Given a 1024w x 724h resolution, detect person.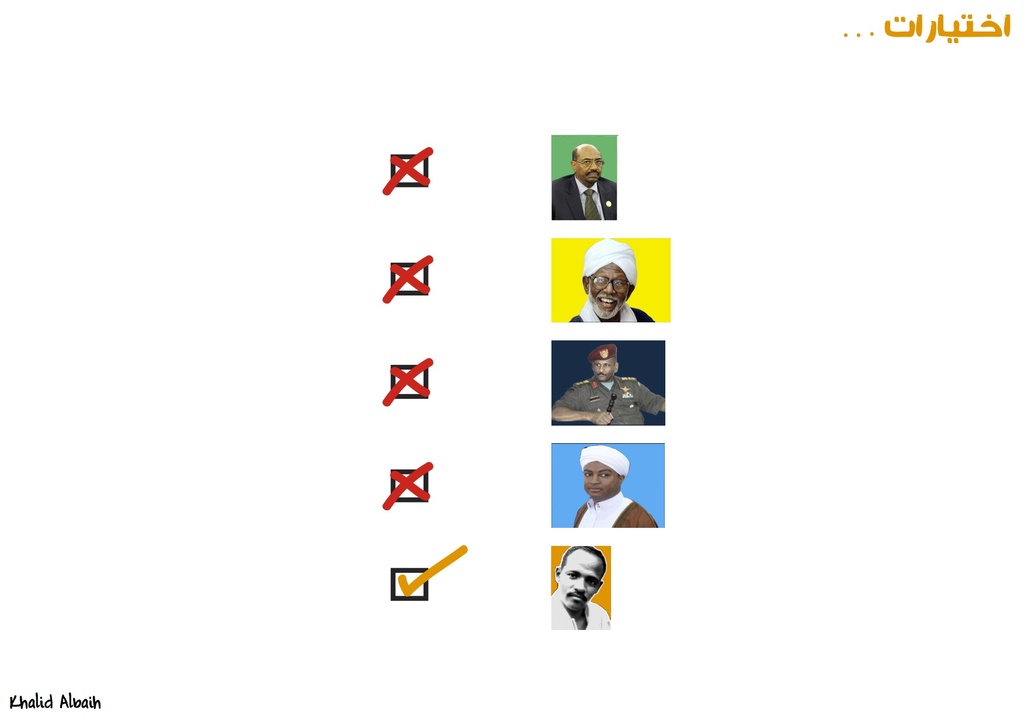
locate(553, 139, 618, 215).
